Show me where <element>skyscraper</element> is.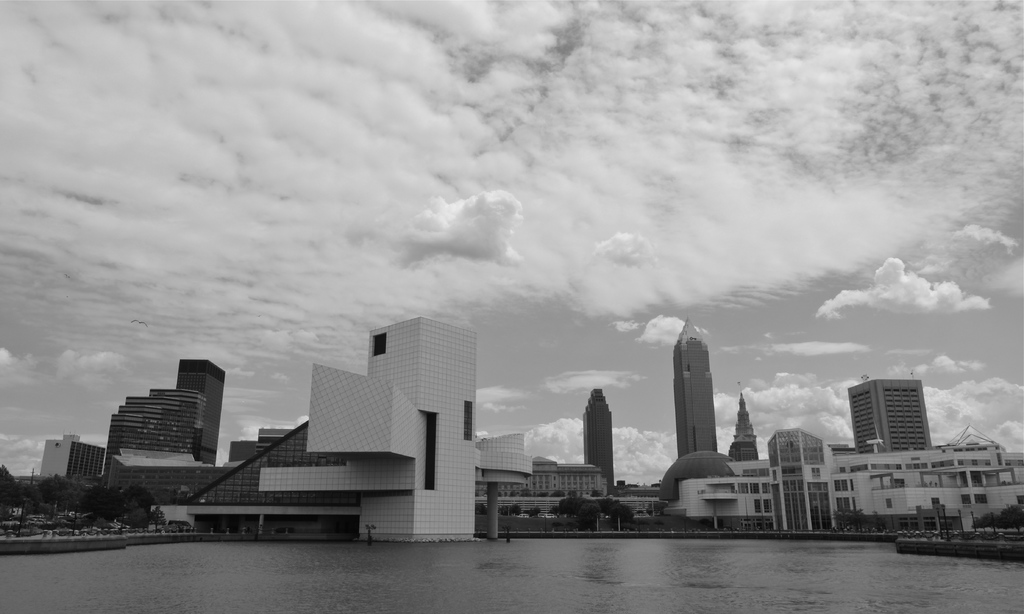
<element>skyscraper</element> is at <box>673,310,712,452</box>.
